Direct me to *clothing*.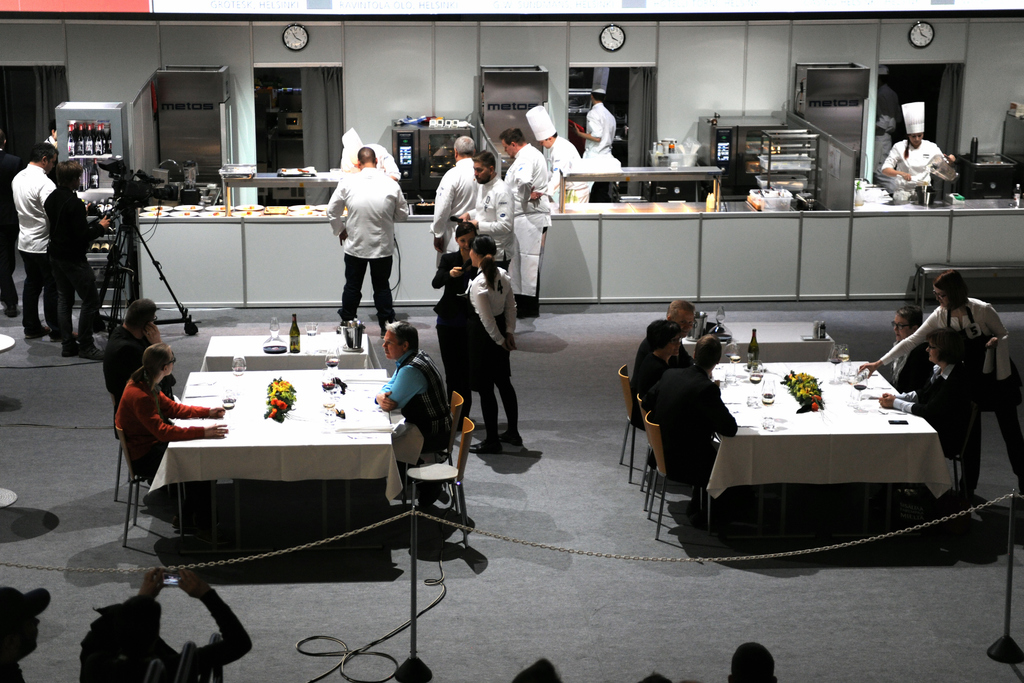
Direction: select_region(877, 138, 947, 193).
